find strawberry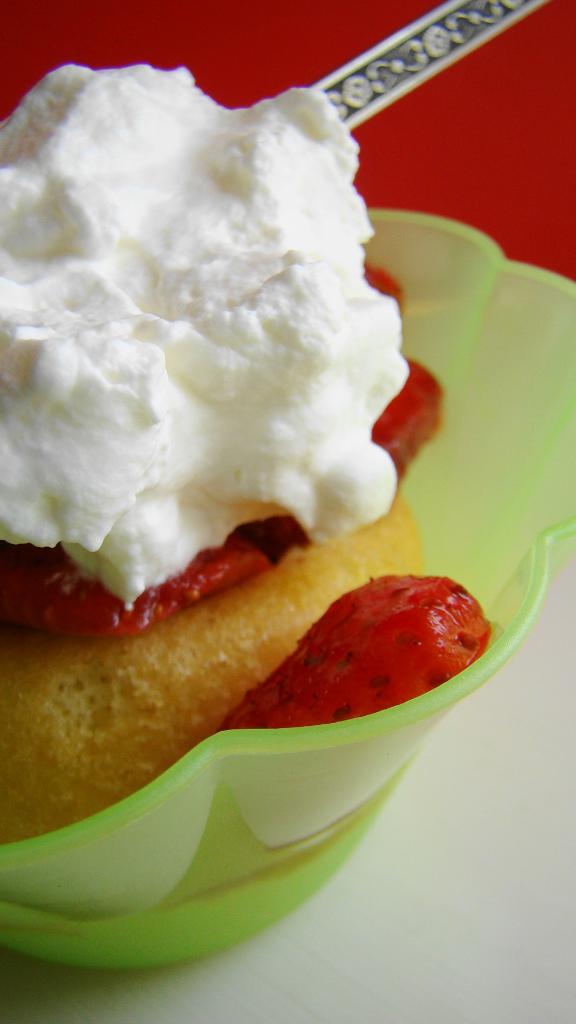
(225, 579, 493, 721)
